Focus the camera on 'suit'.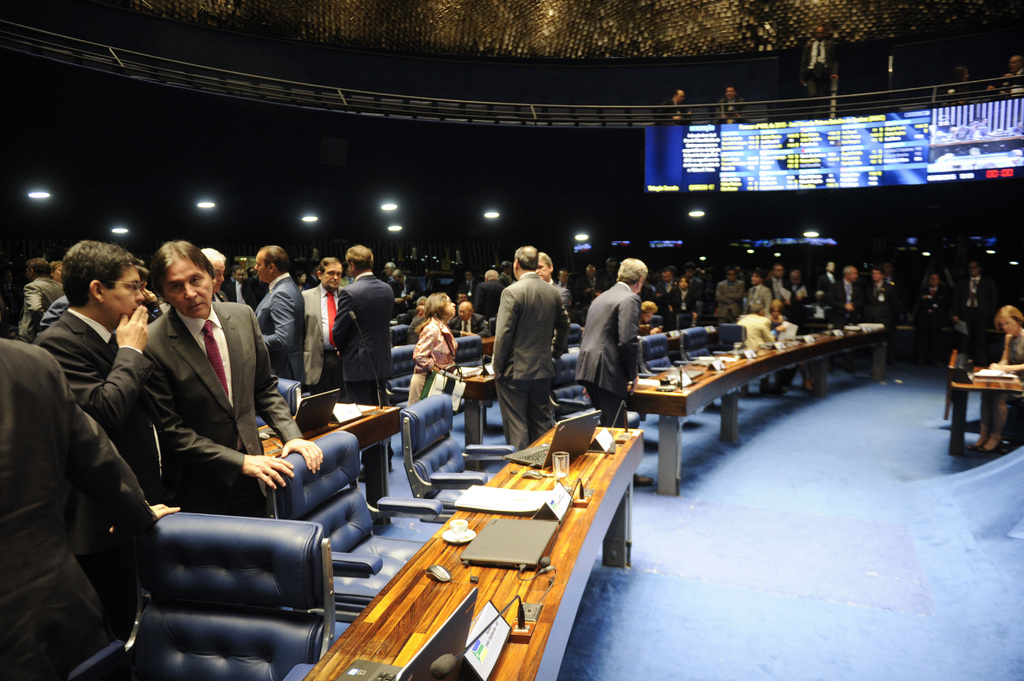
Focus region: box=[812, 273, 837, 298].
